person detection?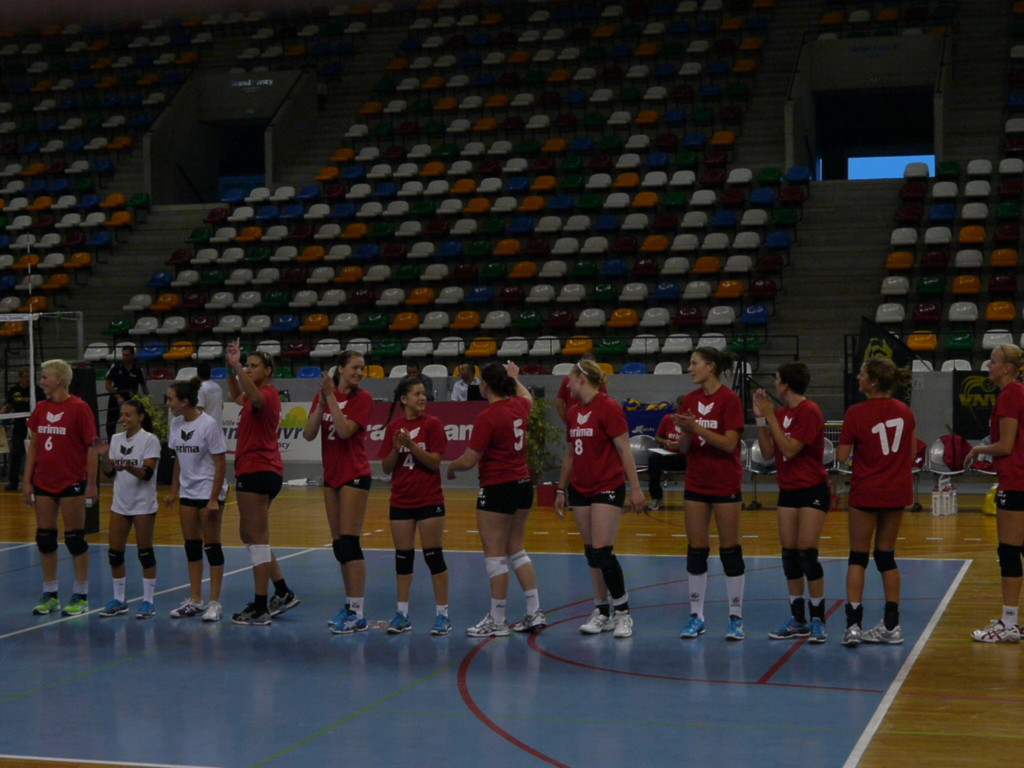
(x1=19, y1=358, x2=98, y2=621)
